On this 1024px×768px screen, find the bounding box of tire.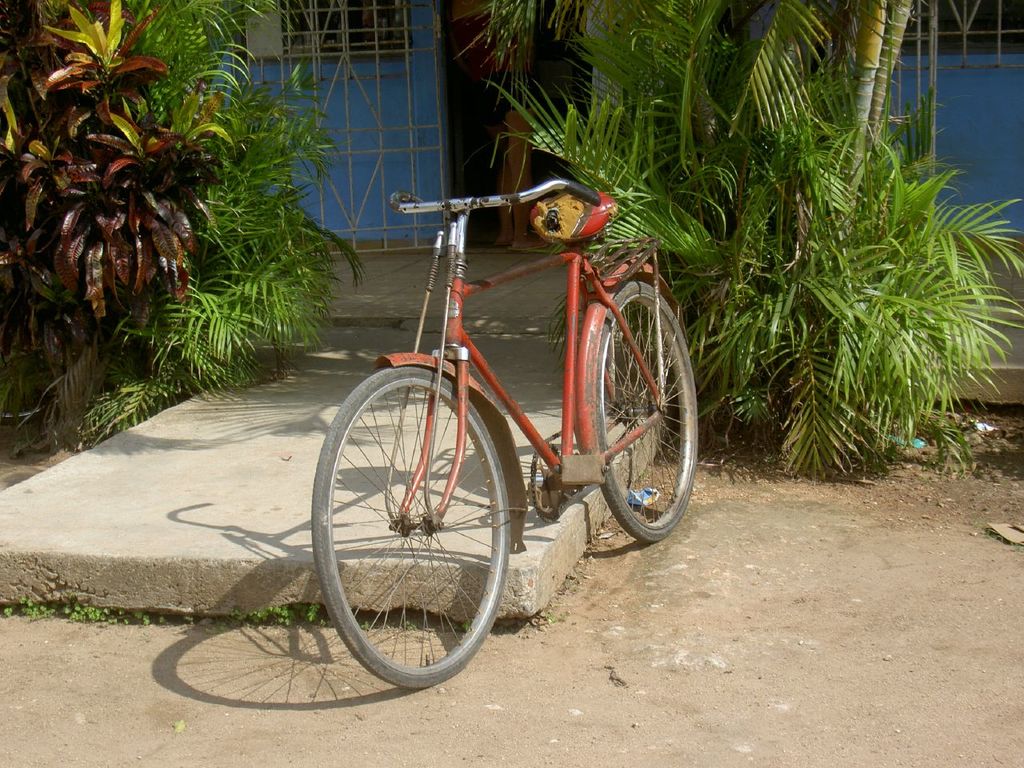
Bounding box: [x1=322, y1=356, x2=510, y2=698].
